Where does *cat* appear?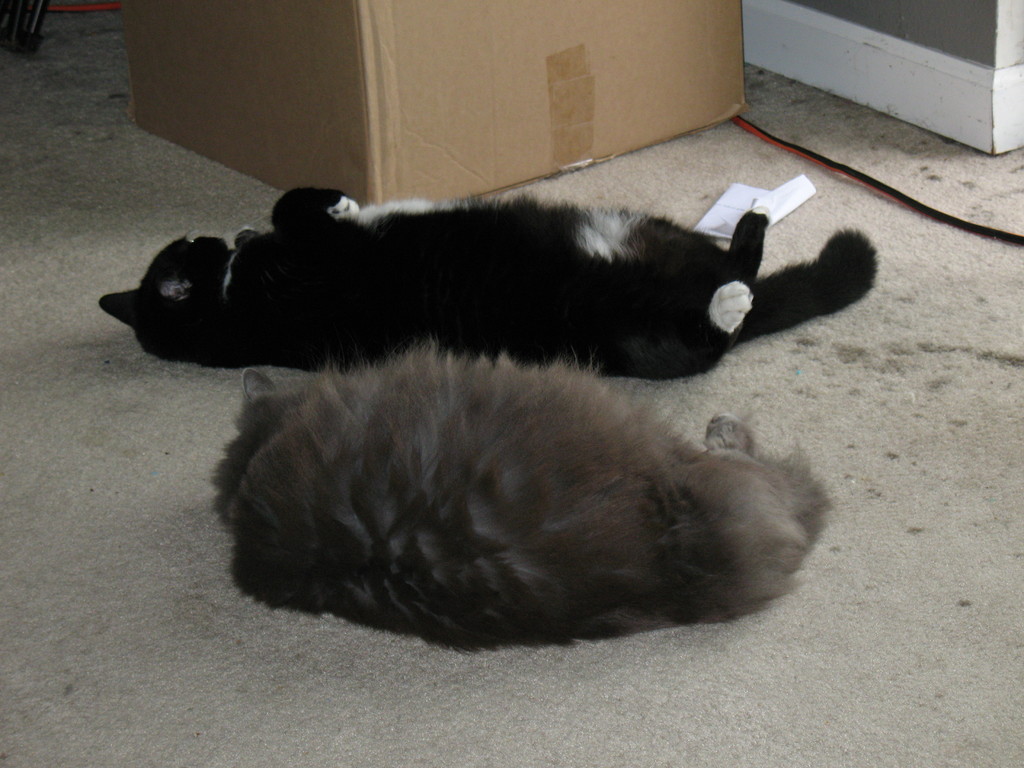
Appears at 209:332:838:655.
